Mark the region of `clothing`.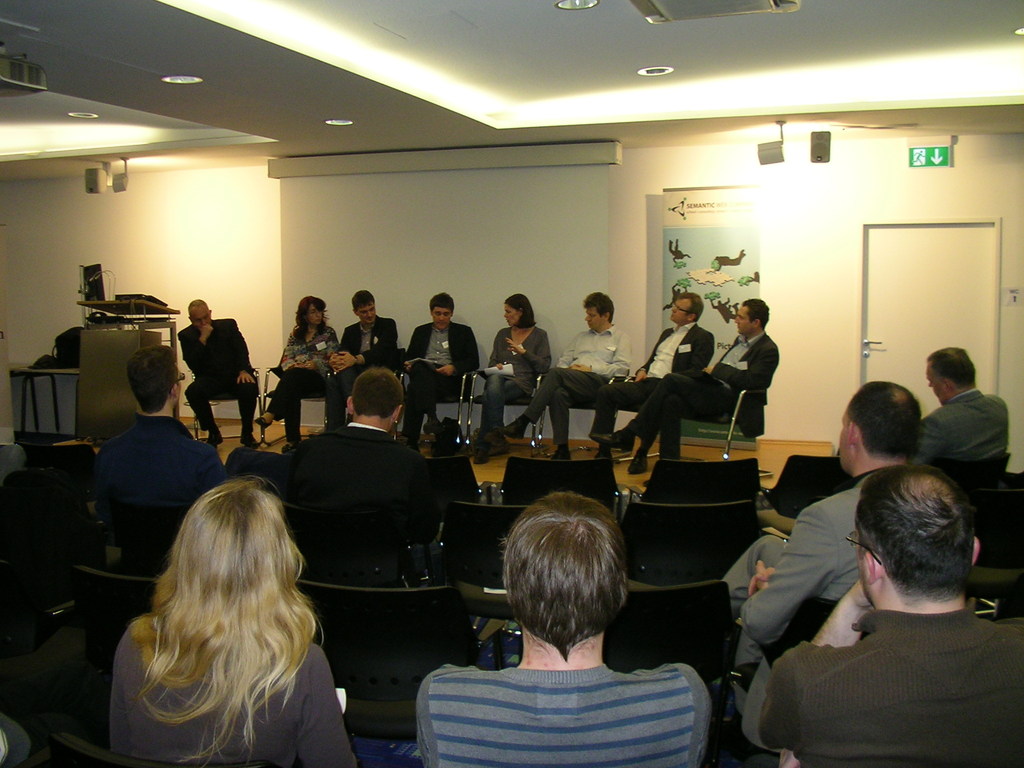
Region: pyautogui.locateOnScreen(405, 658, 712, 767).
